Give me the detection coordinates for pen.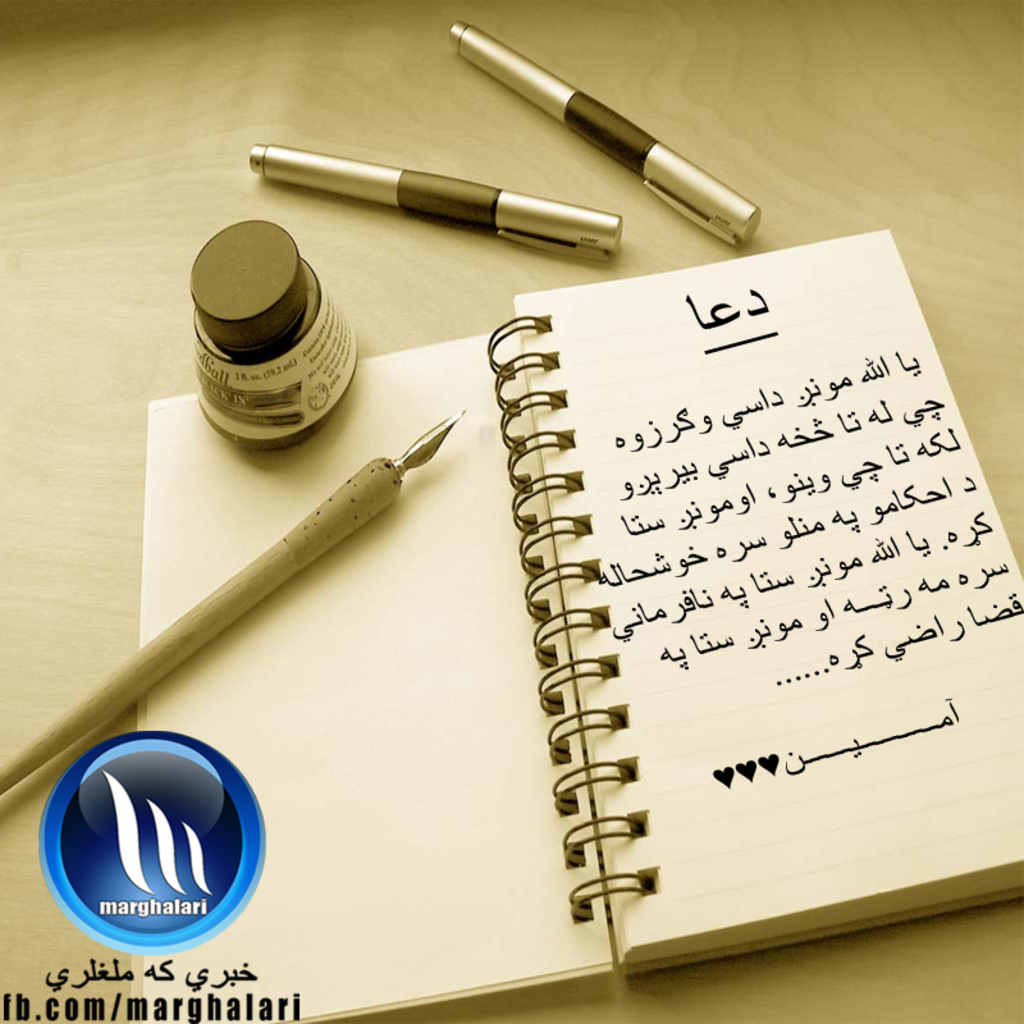
<bbox>443, 9, 764, 262</bbox>.
